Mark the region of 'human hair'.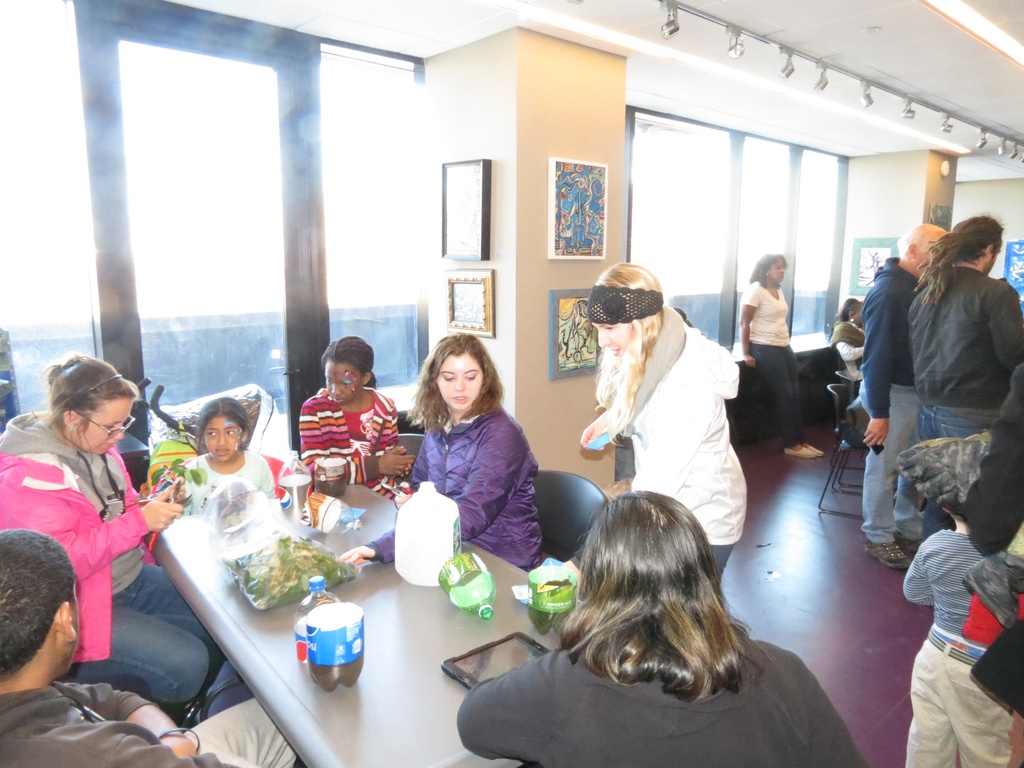
Region: box=[555, 484, 772, 703].
